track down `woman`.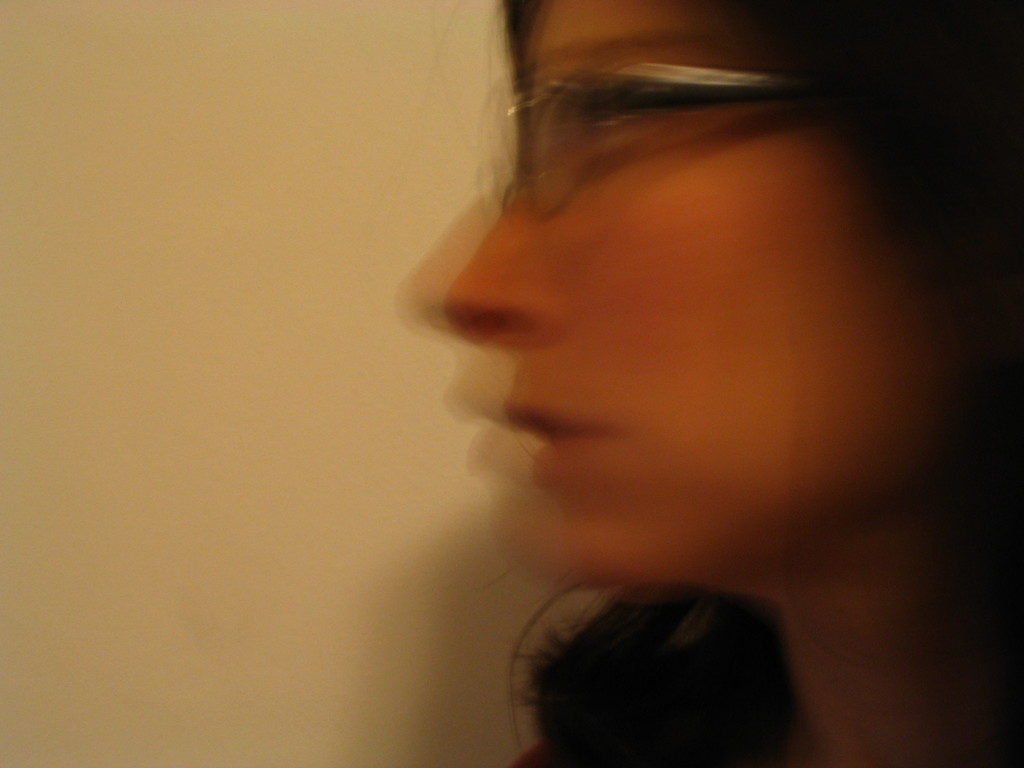
Tracked to bbox(284, 0, 991, 767).
